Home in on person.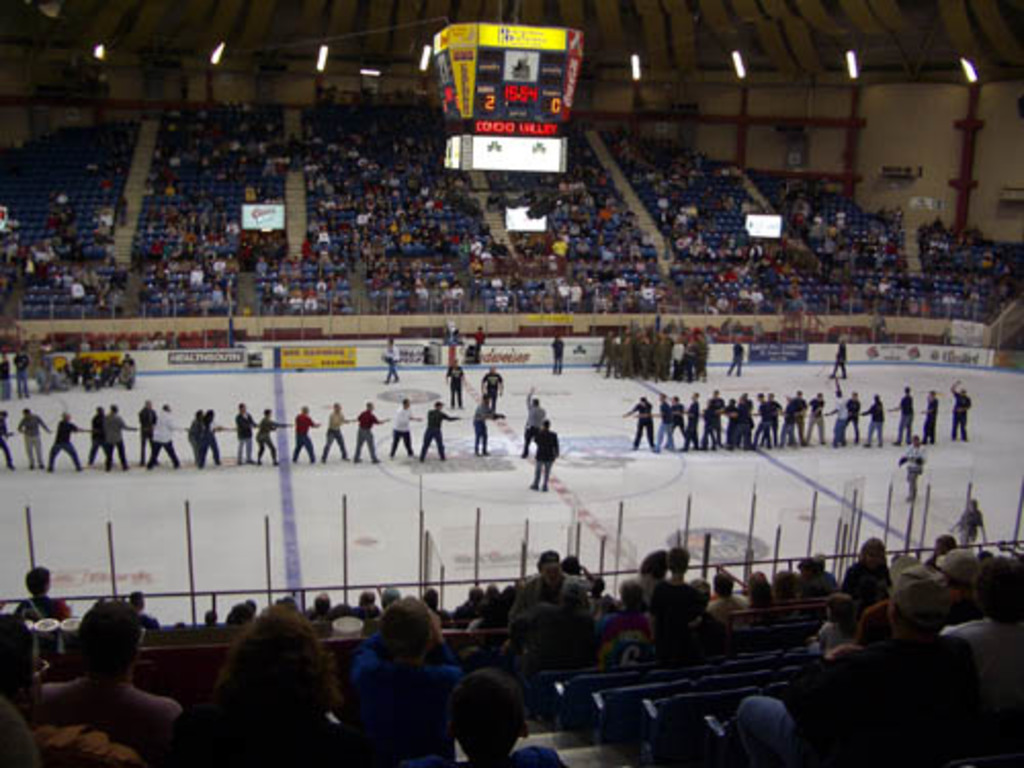
Homed in at [395, 403, 414, 459].
